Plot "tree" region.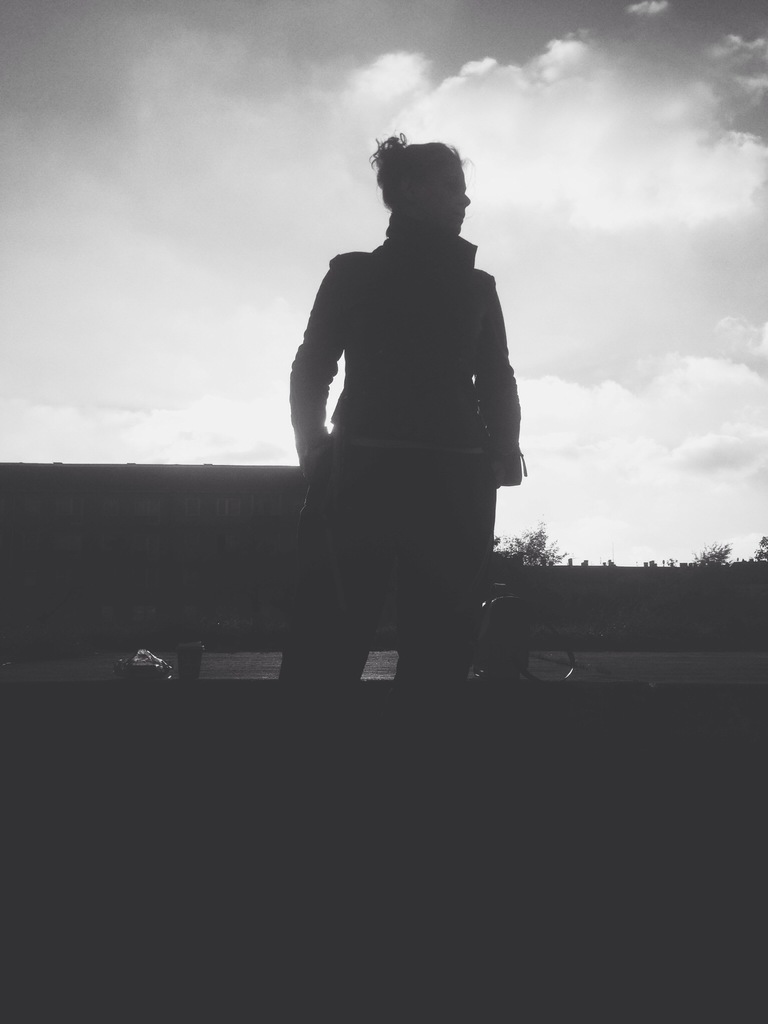
Plotted at bbox=[505, 521, 564, 579].
